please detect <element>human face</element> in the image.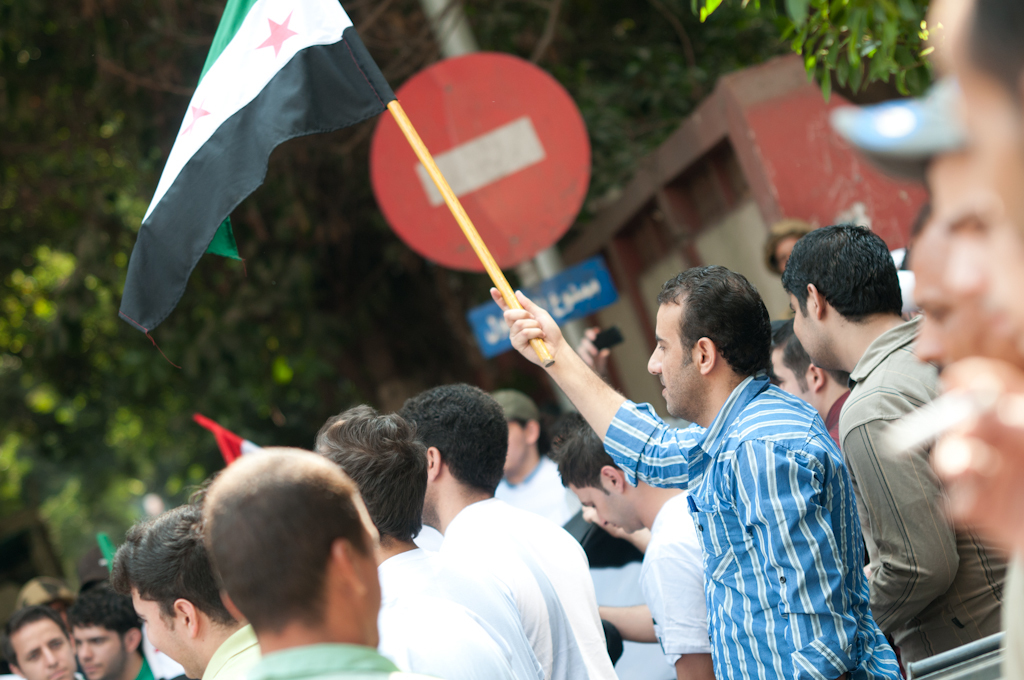
(left=571, top=479, right=642, bottom=538).
